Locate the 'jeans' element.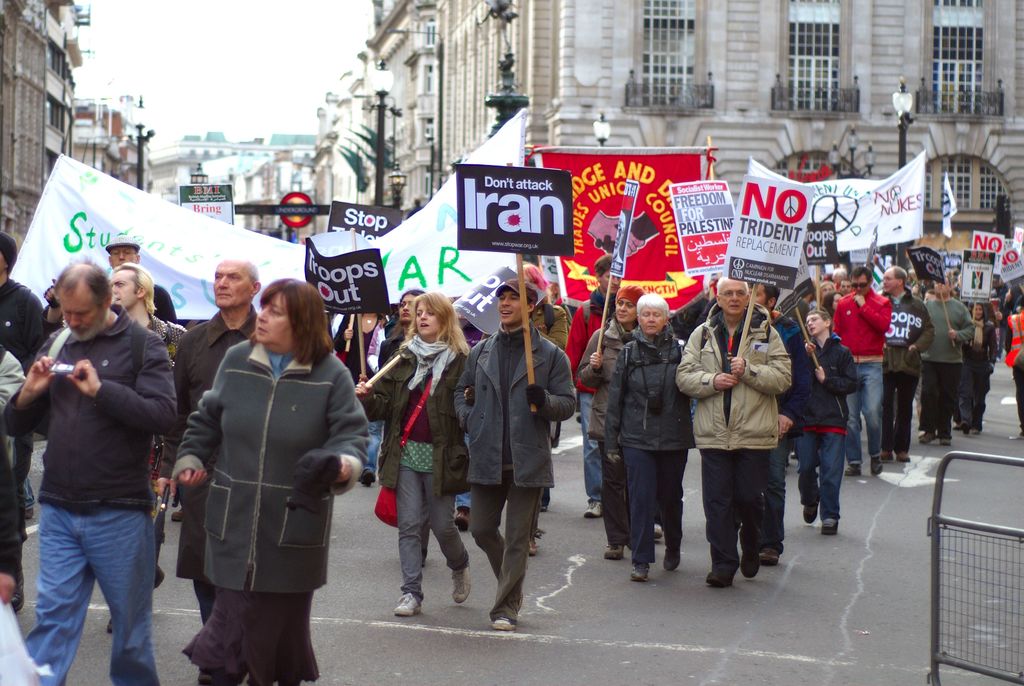
Element bbox: rect(919, 358, 962, 433).
